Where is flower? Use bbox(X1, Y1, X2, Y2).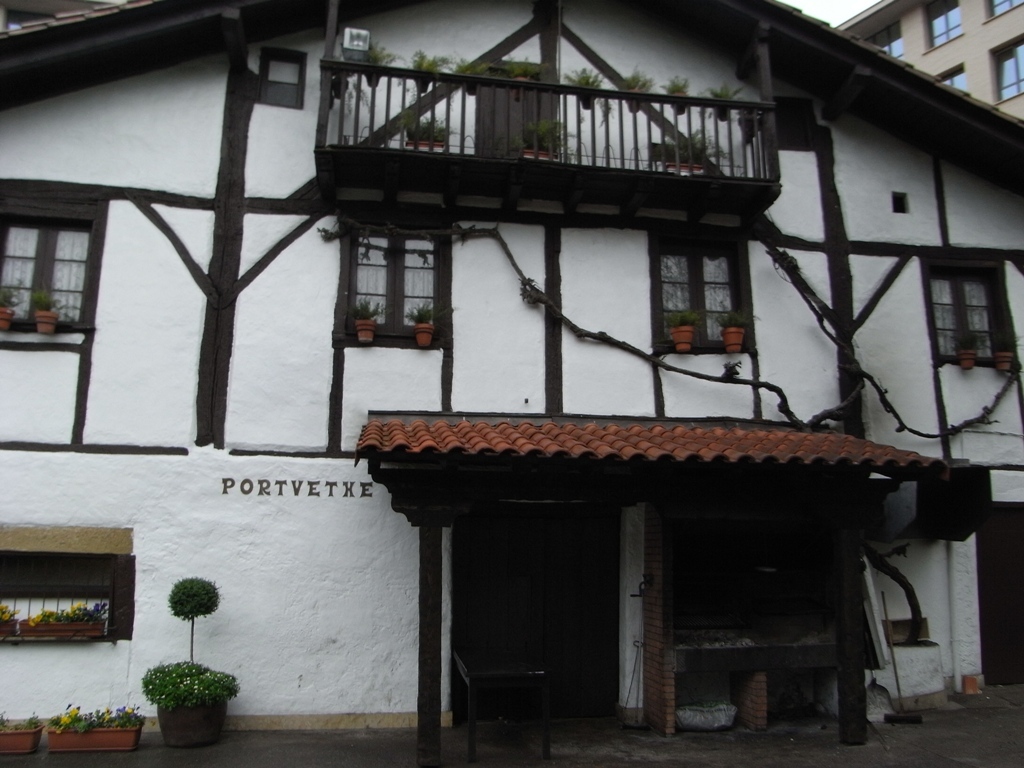
bbox(66, 707, 80, 718).
